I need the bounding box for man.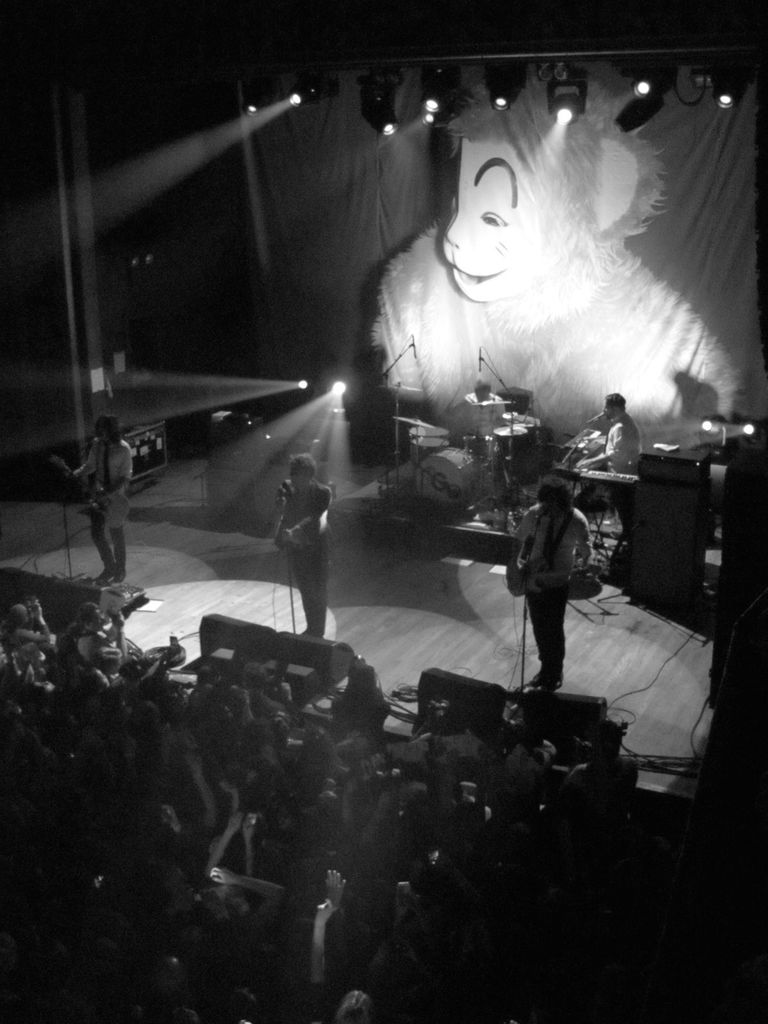
Here it is: x1=76 y1=417 x2=132 y2=582.
